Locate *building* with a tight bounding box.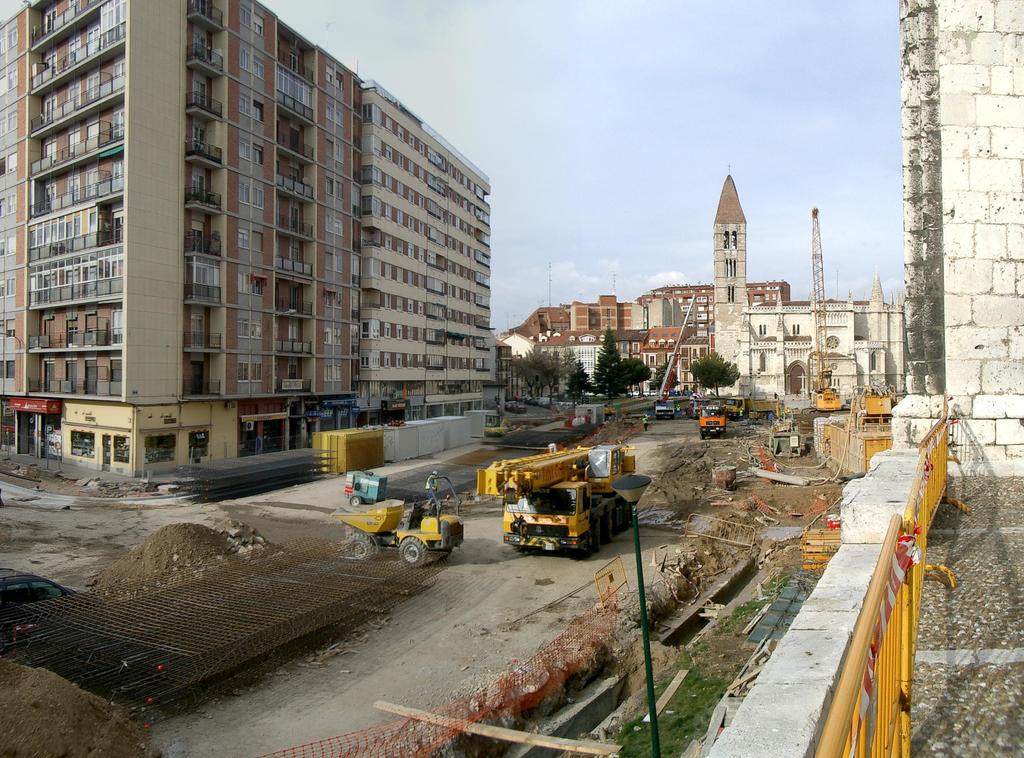
bbox=[500, 168, 908, 408].
